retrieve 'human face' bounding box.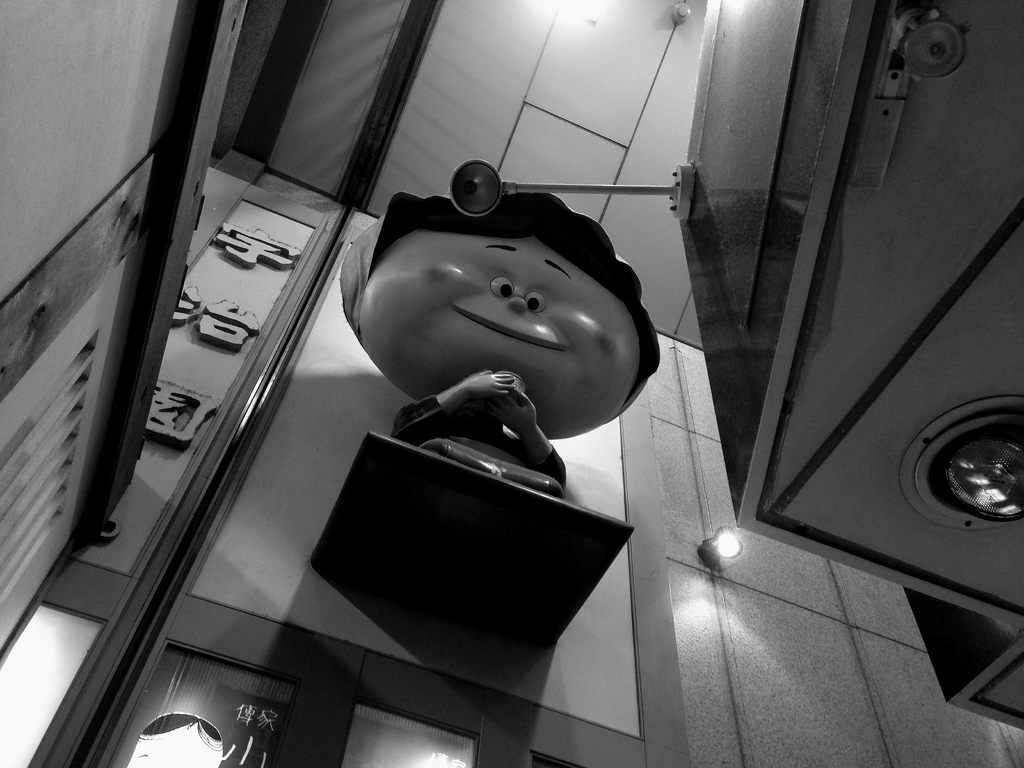
Bounding box: bbox(363, 237, 645, 440).
